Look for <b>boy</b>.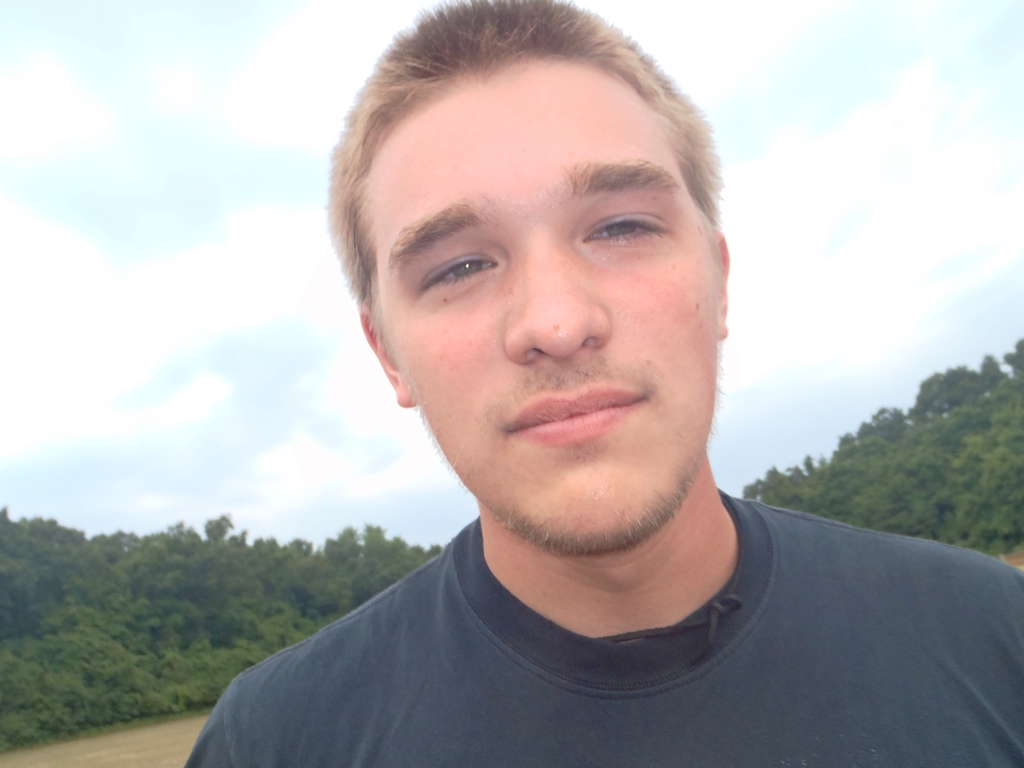
Found: [x1=181, y1=0, x2=1023, y2=767].
